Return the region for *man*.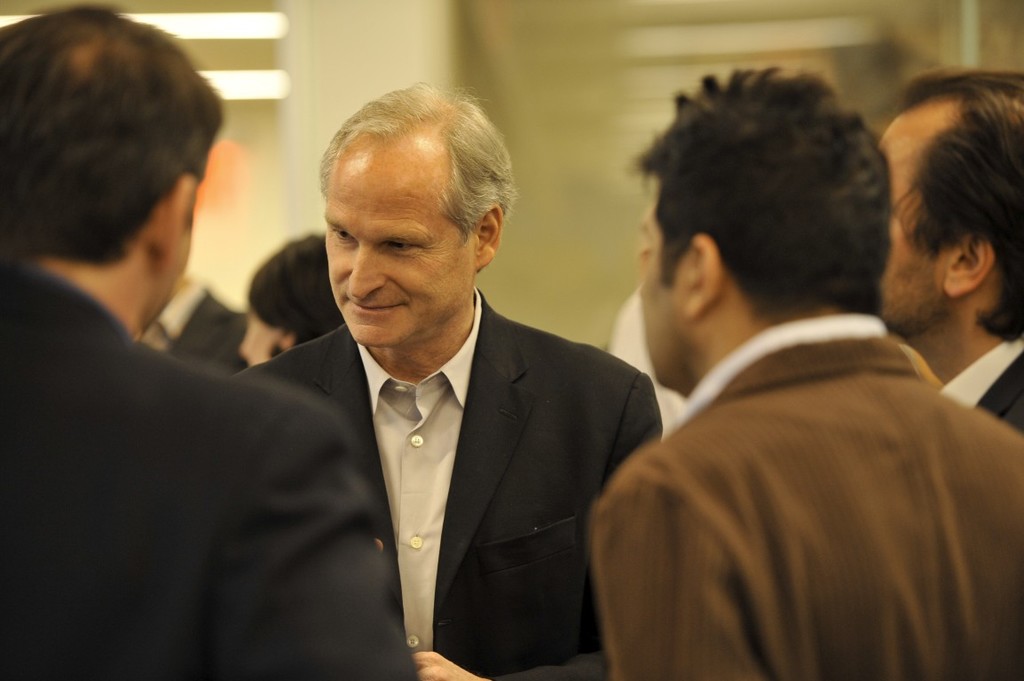
rect(877, 65, 1023, 447).
